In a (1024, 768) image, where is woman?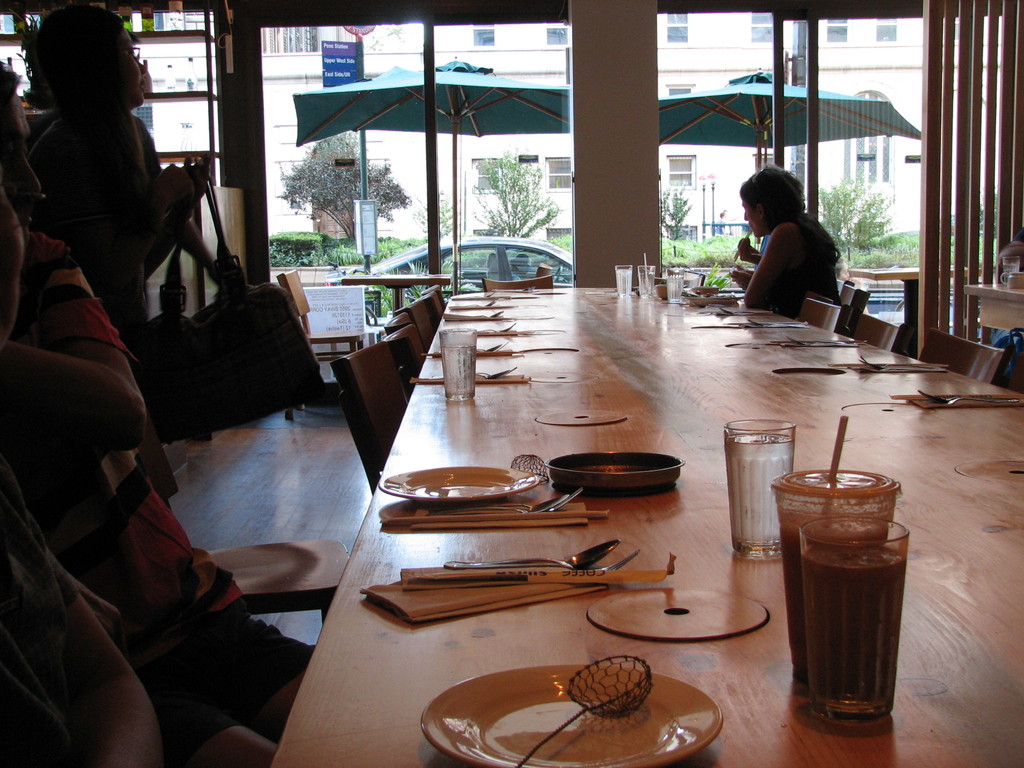
741/161/844/321.
